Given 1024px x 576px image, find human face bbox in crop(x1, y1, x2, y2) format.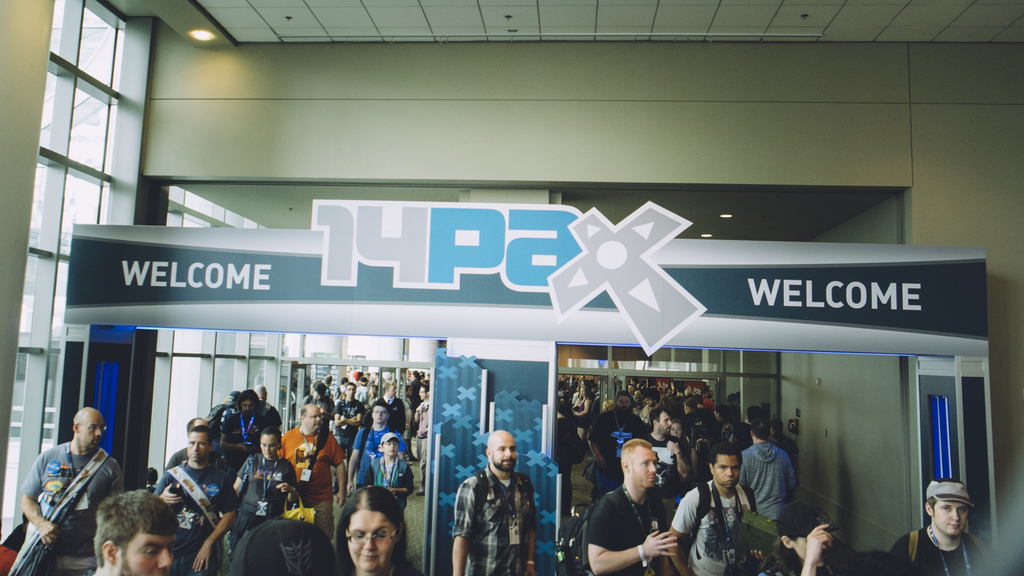
crop(77, 413, 106, 445).
